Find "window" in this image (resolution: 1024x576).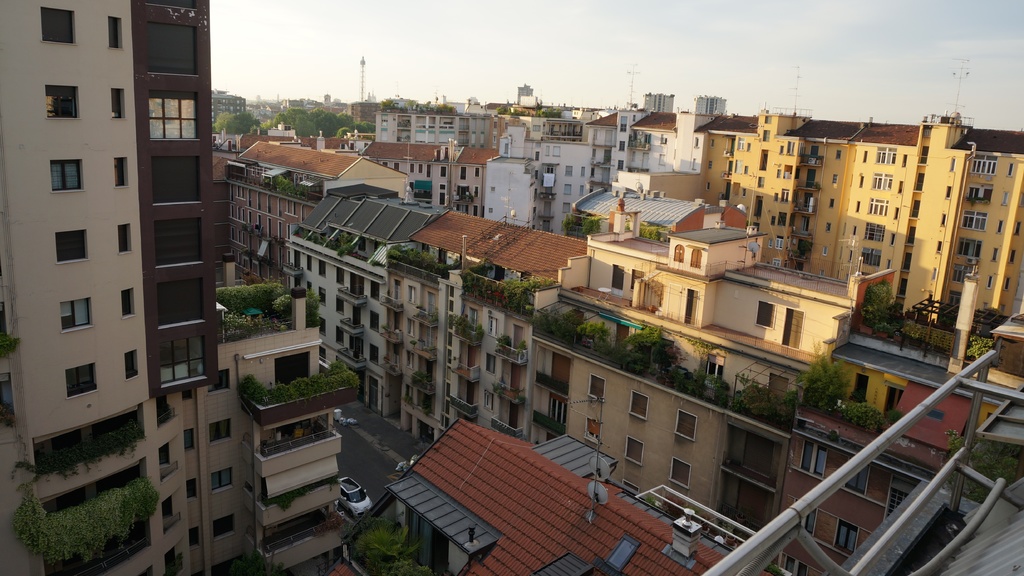
pyautogui.locateOnScreen(797, 438, 828, 479).
